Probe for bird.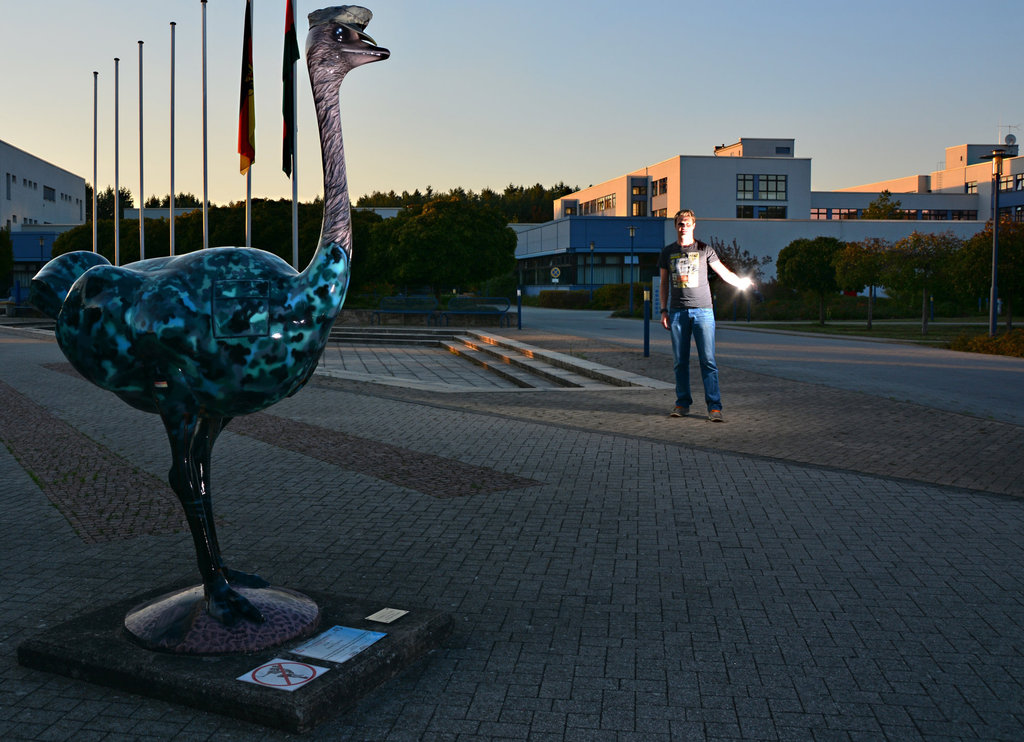
Probe result: {"left": 31, "top": 1, "right": 389, "bottom": 619}.
